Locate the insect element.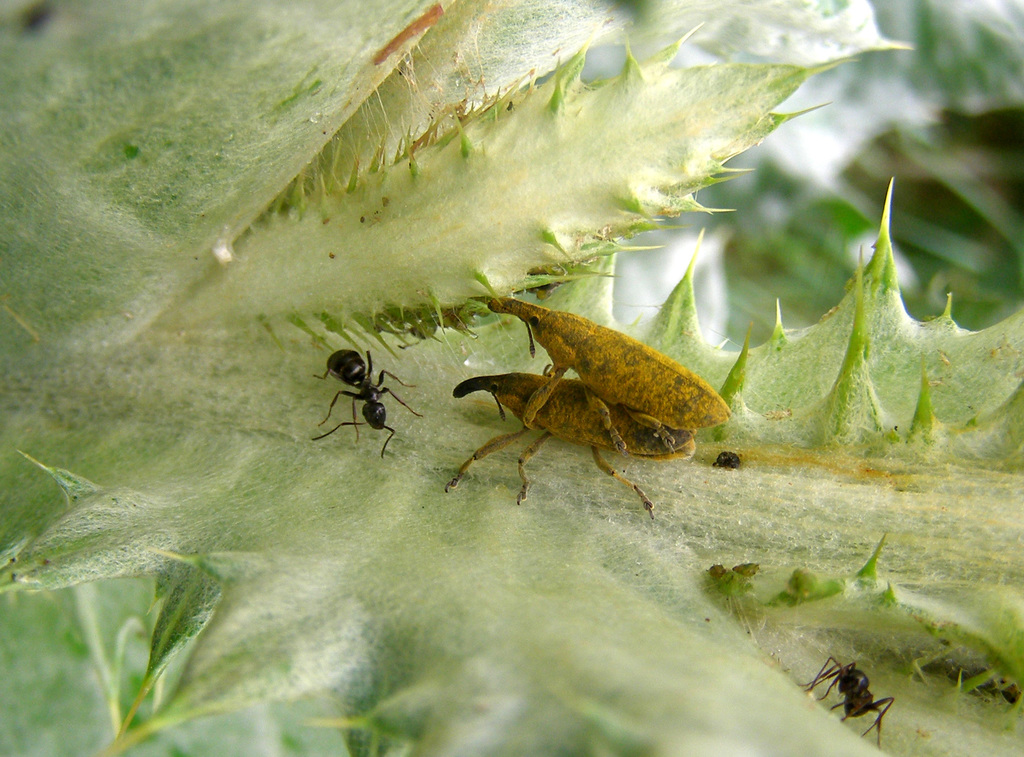
Element bbox: <box>447,372,689,517</box>.
